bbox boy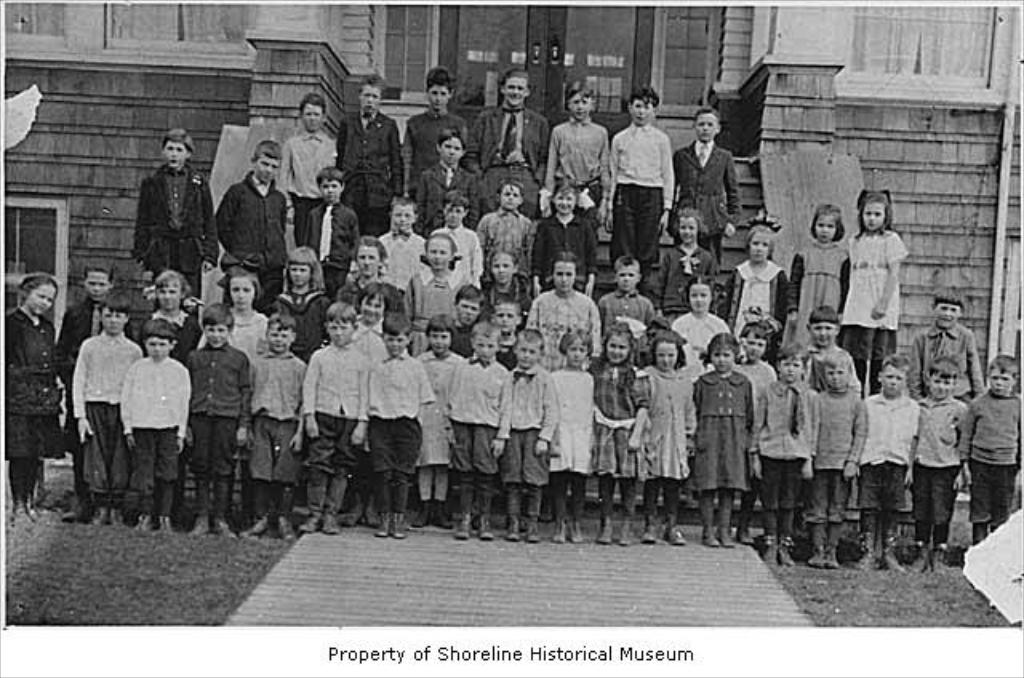
x1=597 y1=256 x2=650 y2=339
